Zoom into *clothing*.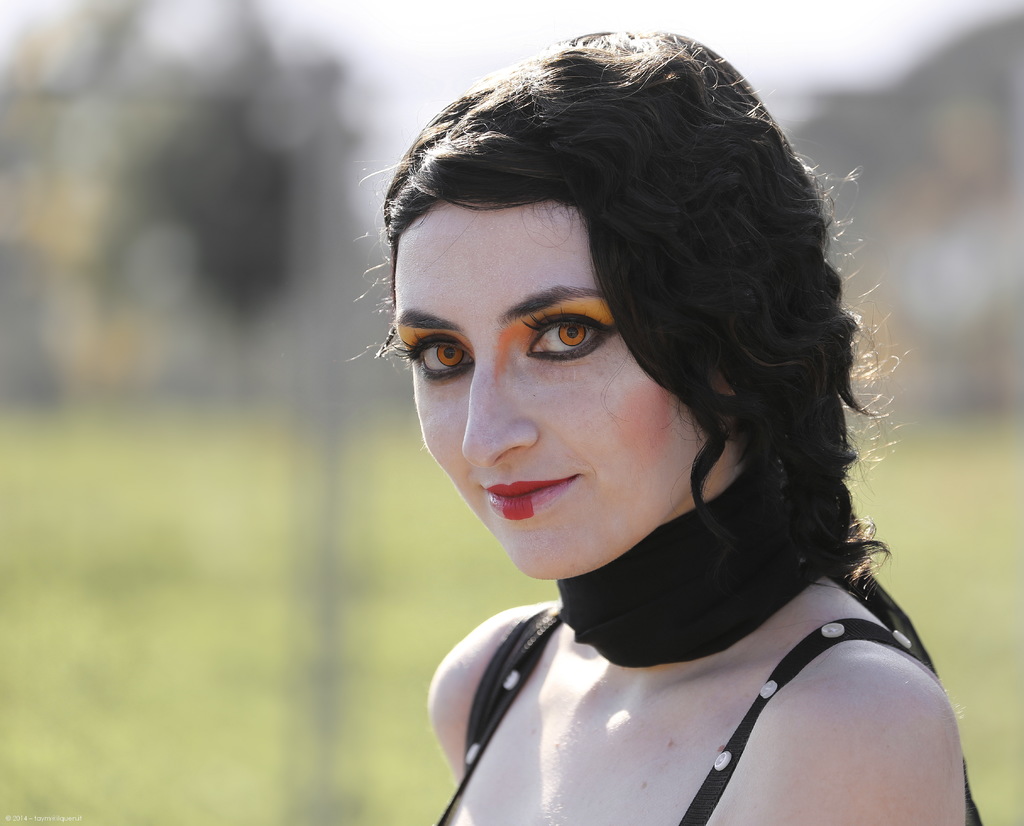
Zoom target: <box>395,520,995,809</box>.
